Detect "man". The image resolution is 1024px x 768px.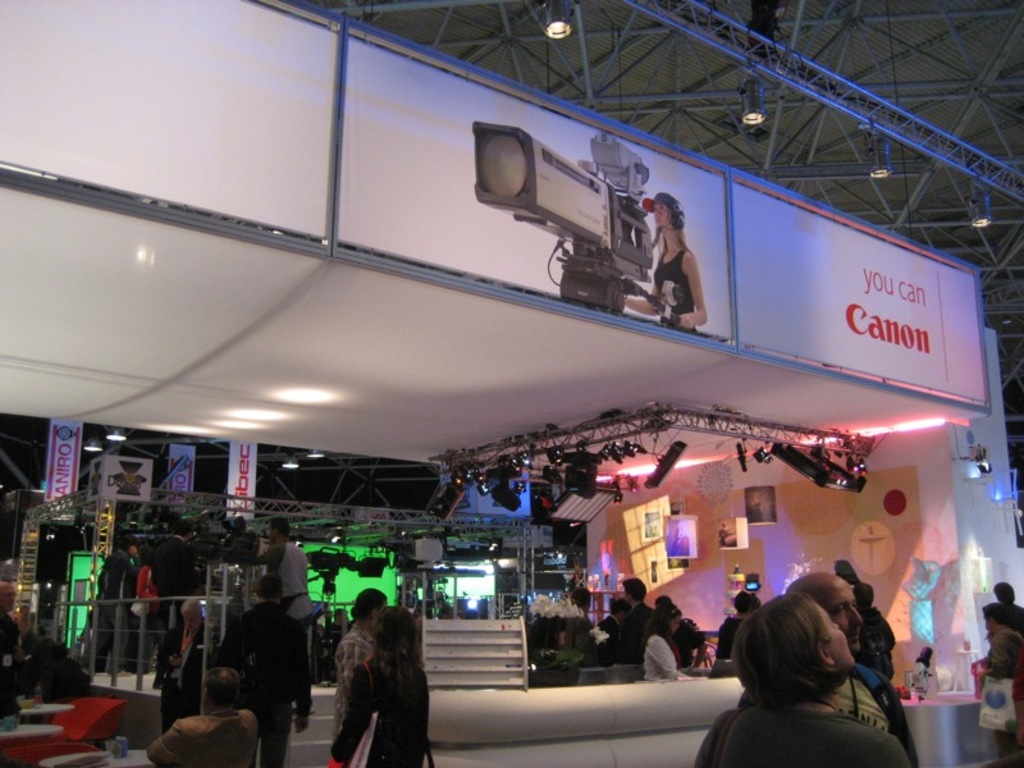
x1=145 y1=666 x2=259 y2=767.
